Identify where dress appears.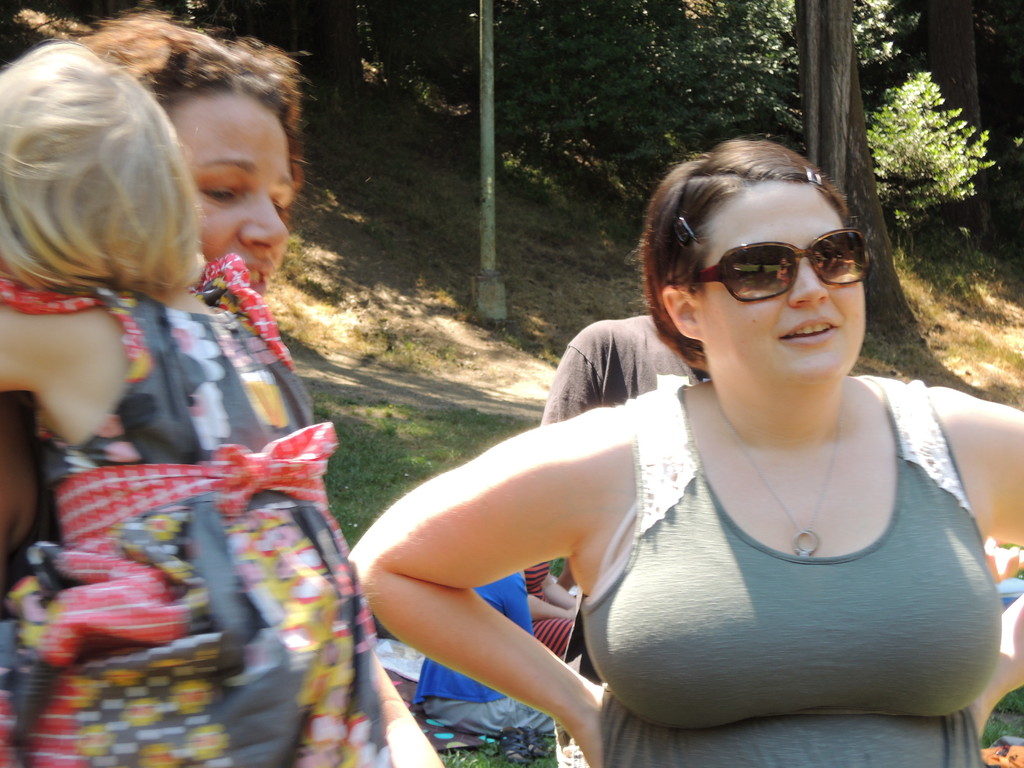
Appears at rect(580, 377, 1004, 767).
